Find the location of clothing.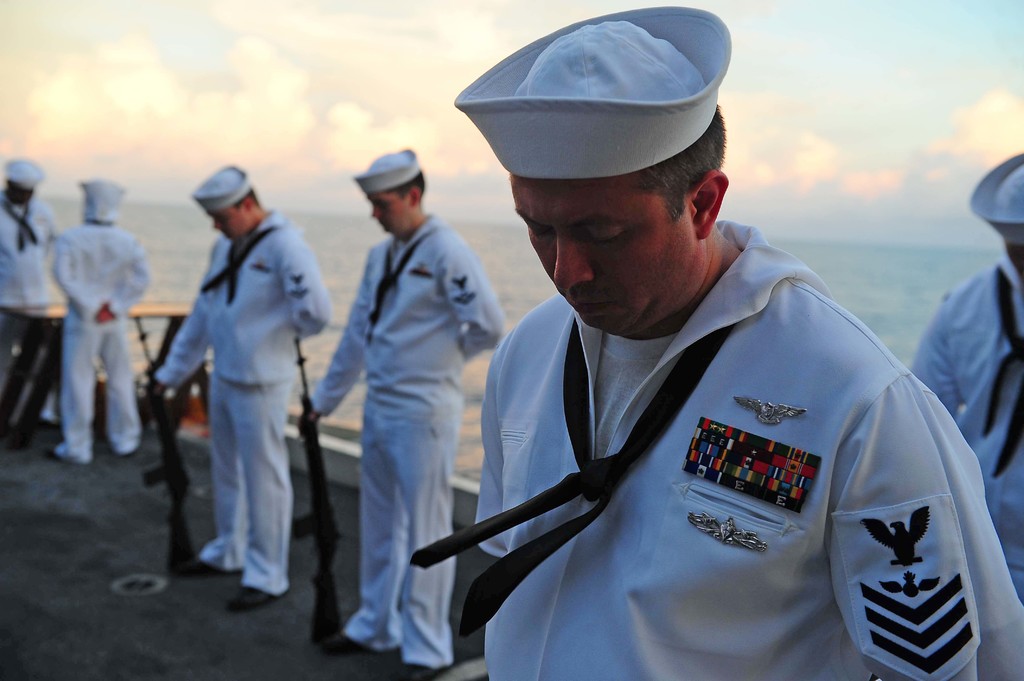
Location: (406, 209, 1023, 680).
